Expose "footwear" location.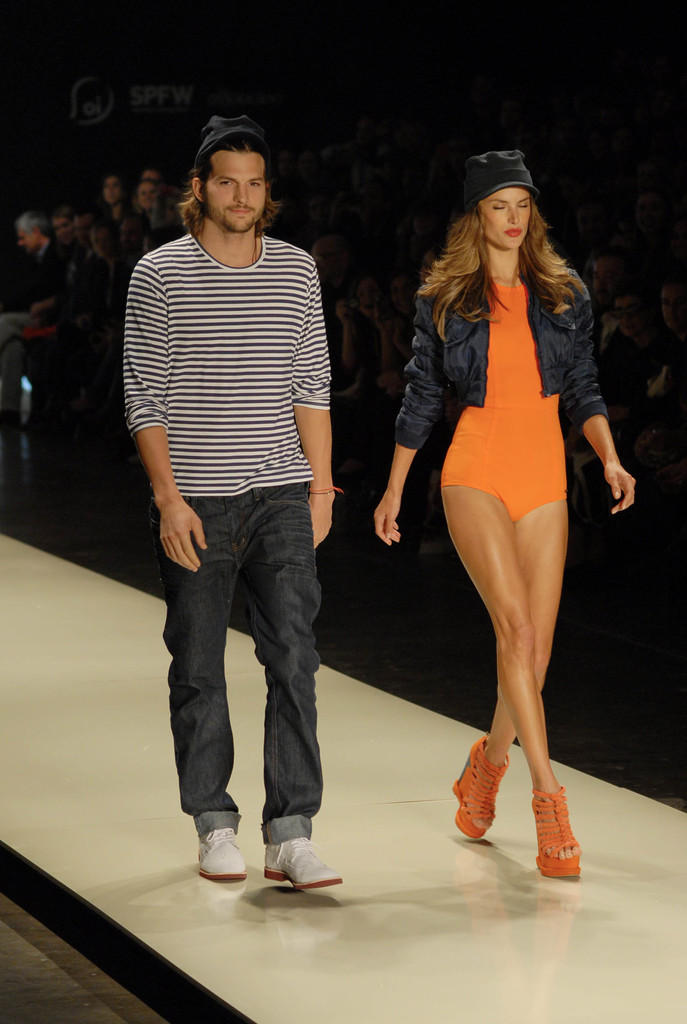
Exposed at x1=196 y1=825 x2=248 y2=884.
